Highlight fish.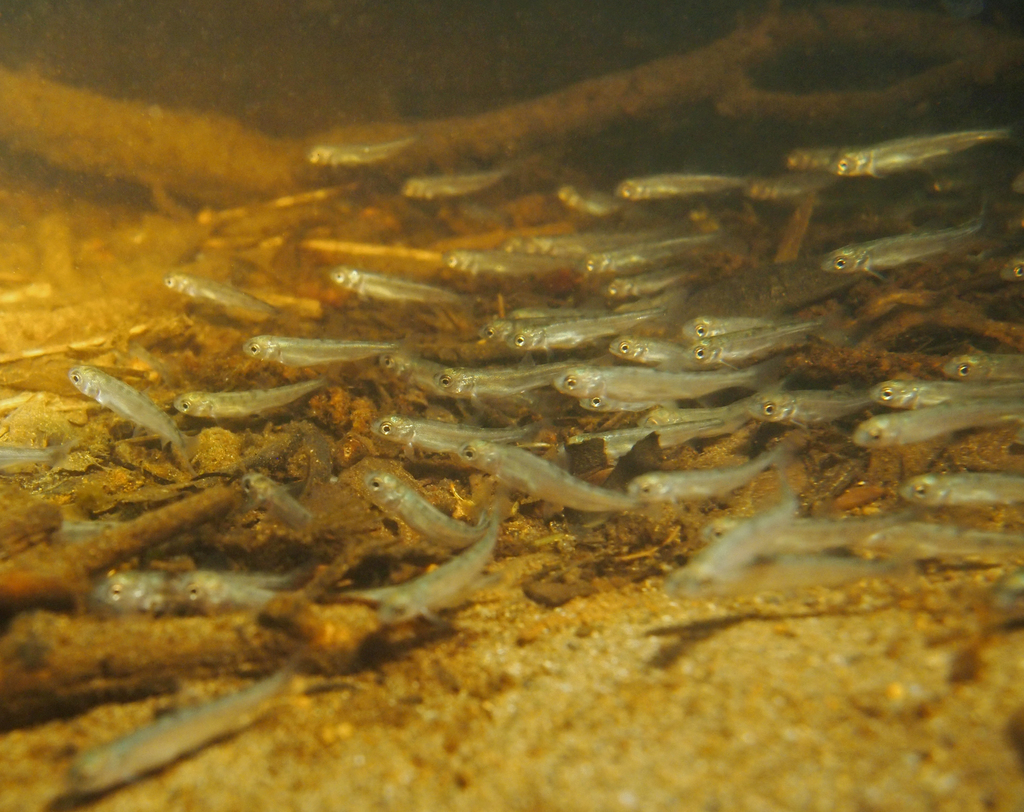
Highlighted region: pyautogui.locateOnScreen(753, 395, 871, 426).
